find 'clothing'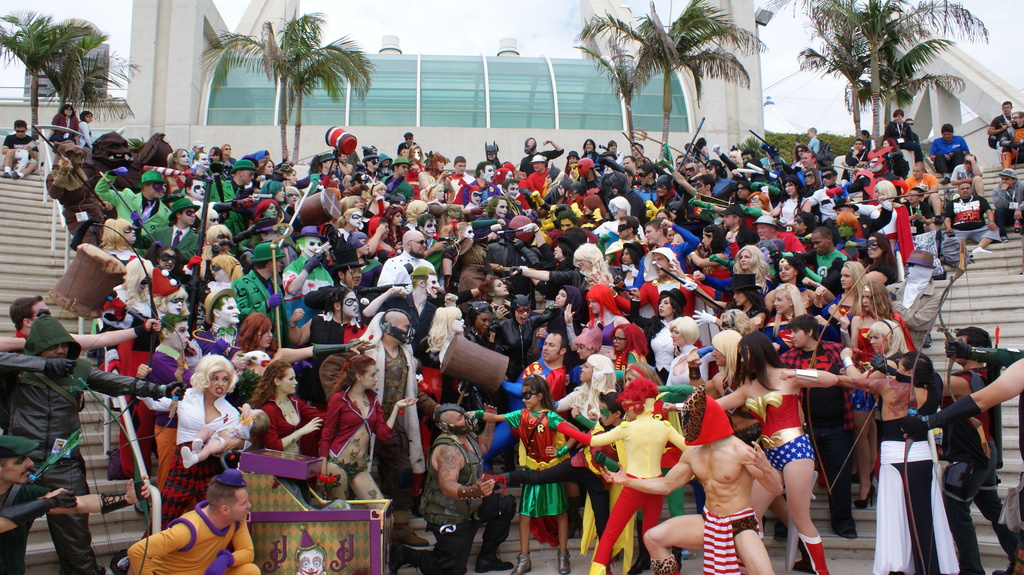
(93,186,174,237)
